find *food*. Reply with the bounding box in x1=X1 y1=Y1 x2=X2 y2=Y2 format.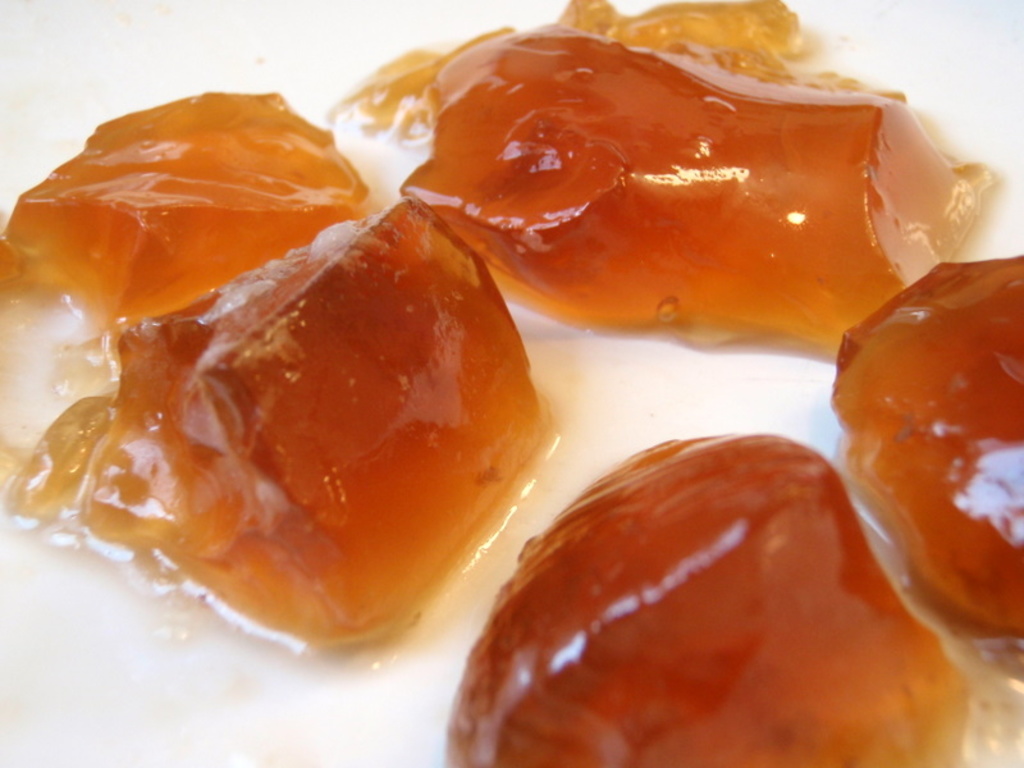
x1=435 y1=433 x2=956 y2=767.
